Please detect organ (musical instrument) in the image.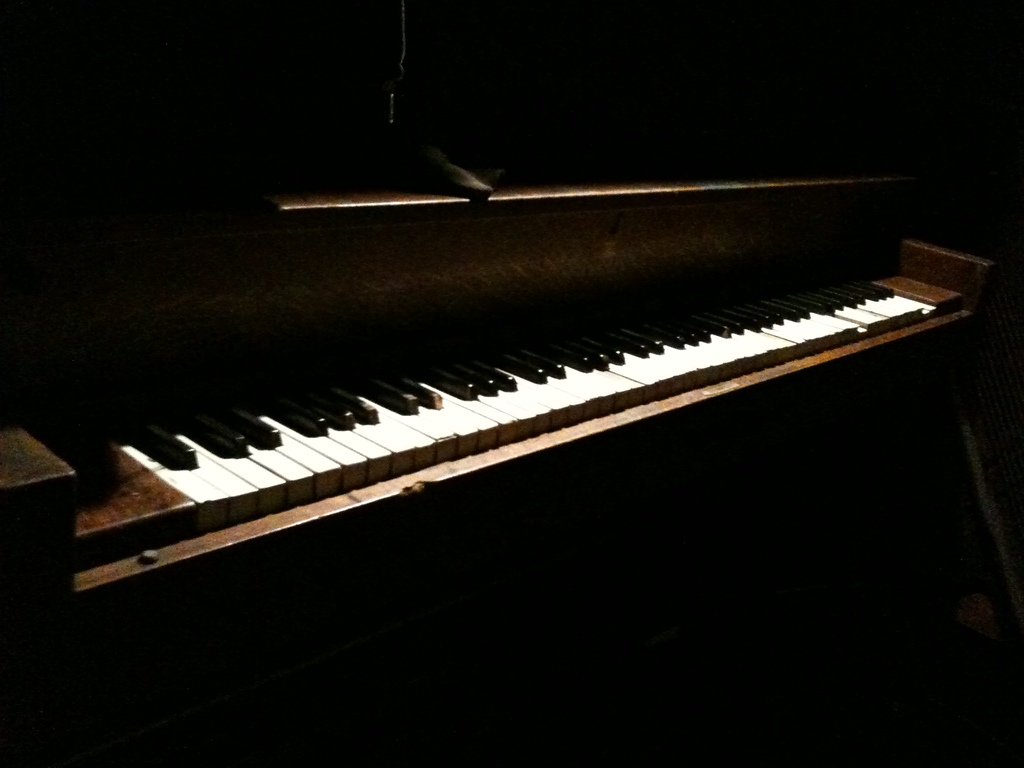
[0, 191, 997, 577].
